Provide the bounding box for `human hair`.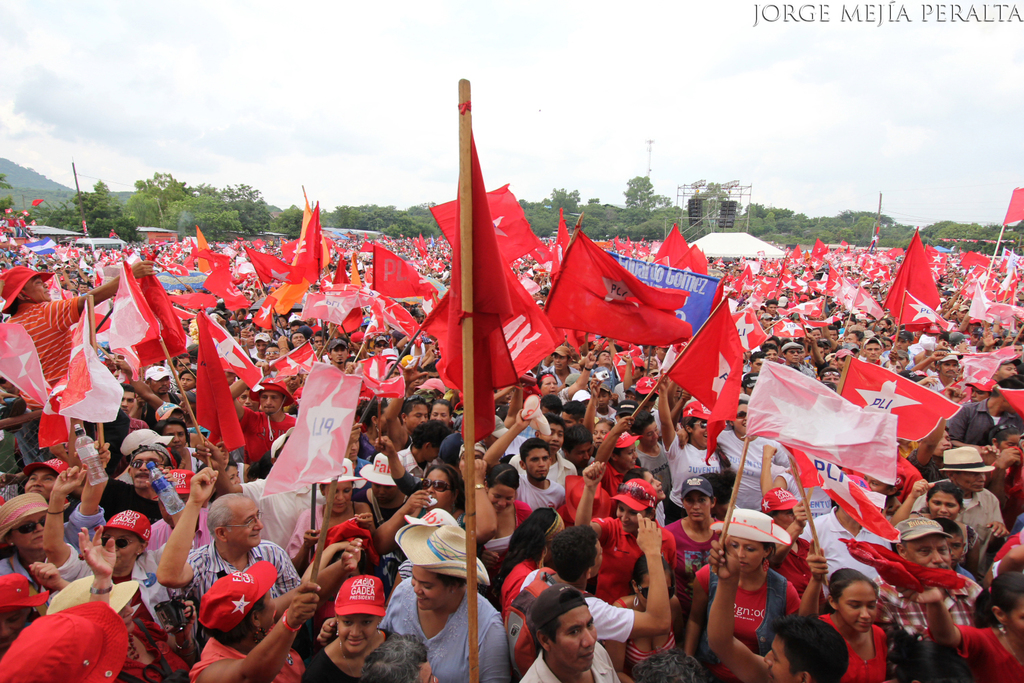
(left=500, top=506, right=556, bottom=576).
